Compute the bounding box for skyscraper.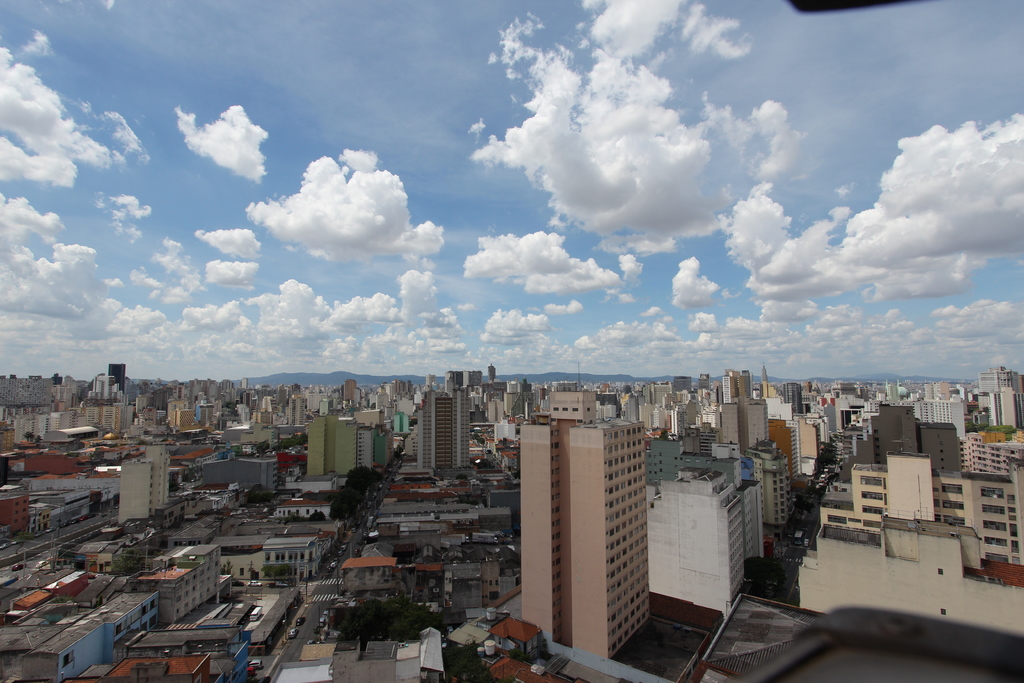
<region>285, 395, 307, 429</region>.
